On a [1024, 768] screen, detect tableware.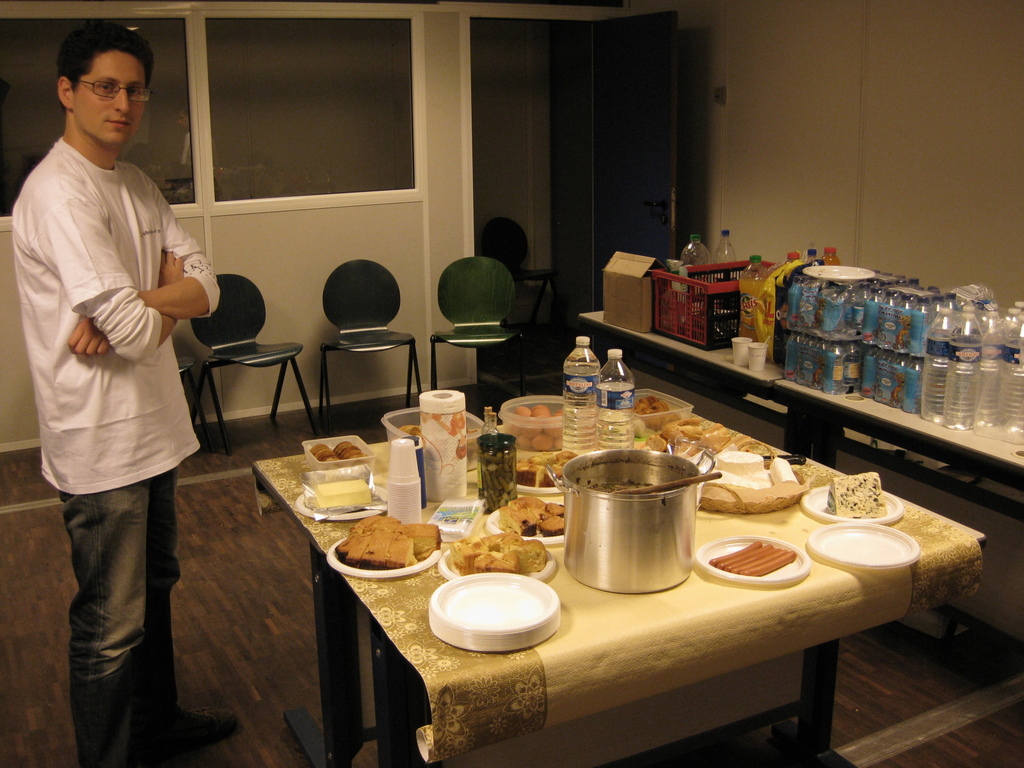
x1=328 y1=536 x2=443 y2=578.
